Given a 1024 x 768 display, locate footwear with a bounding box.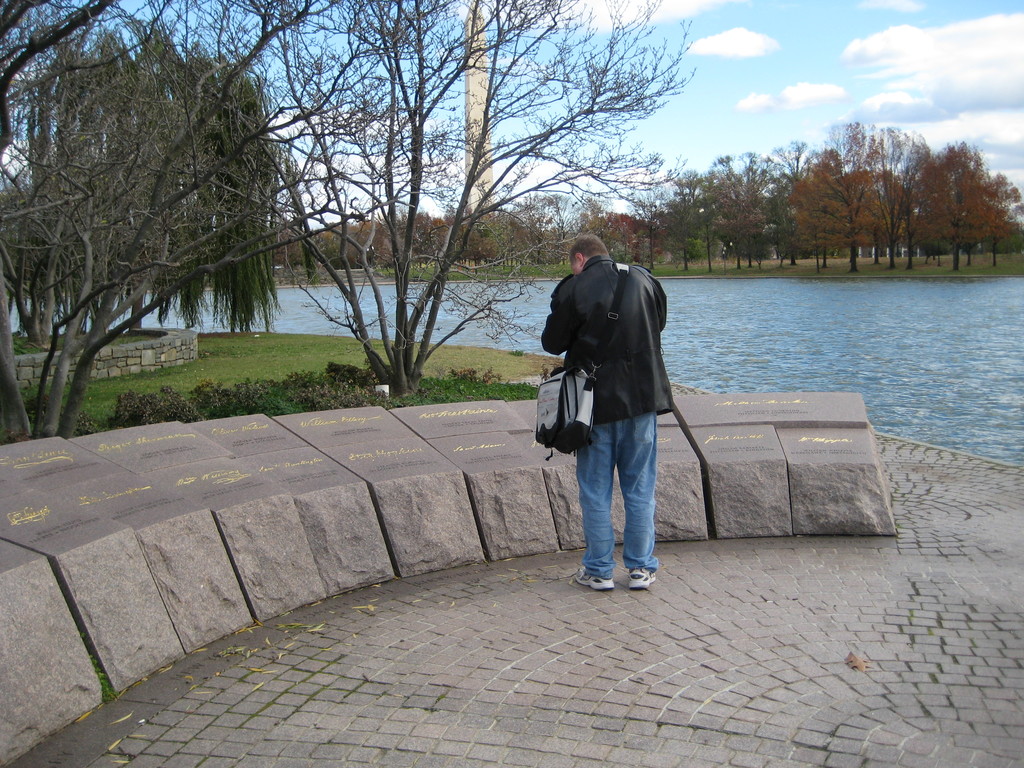
Located: l=627, t=563, r=659, b=590.
